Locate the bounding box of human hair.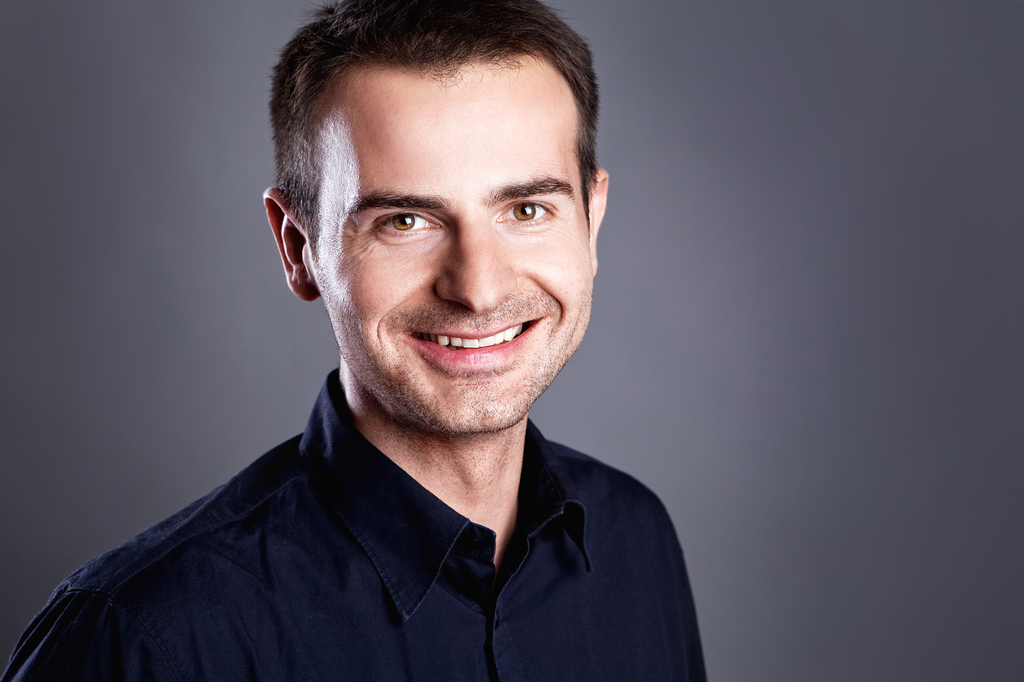
Bounding box: left=266, top=0, right=601, bottom=249.
